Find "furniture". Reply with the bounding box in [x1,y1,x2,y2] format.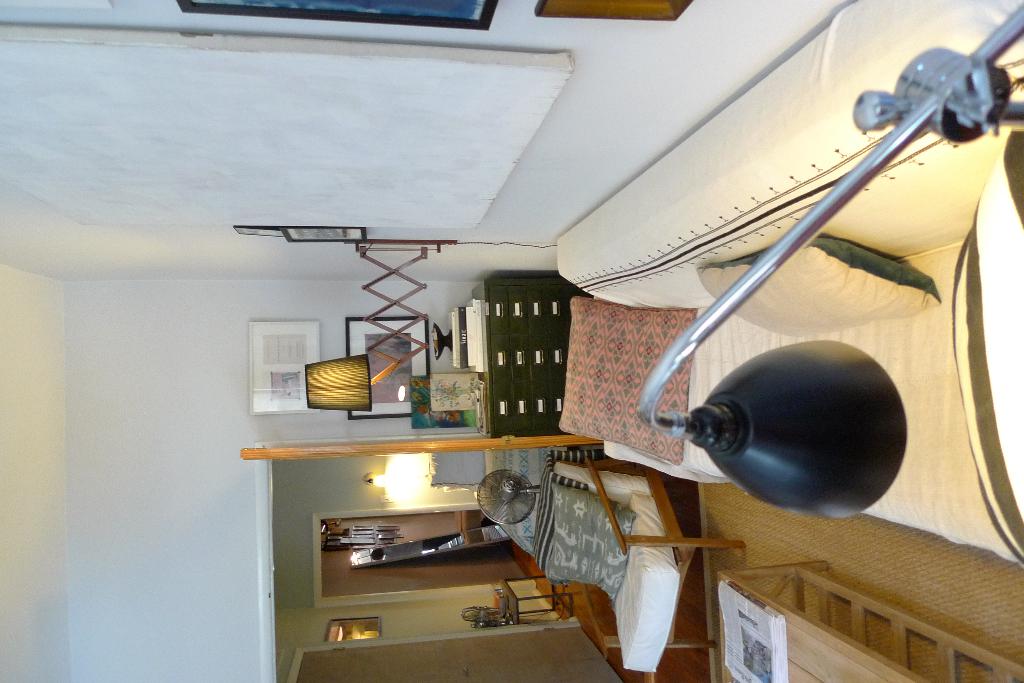
[495,576,577,617].
